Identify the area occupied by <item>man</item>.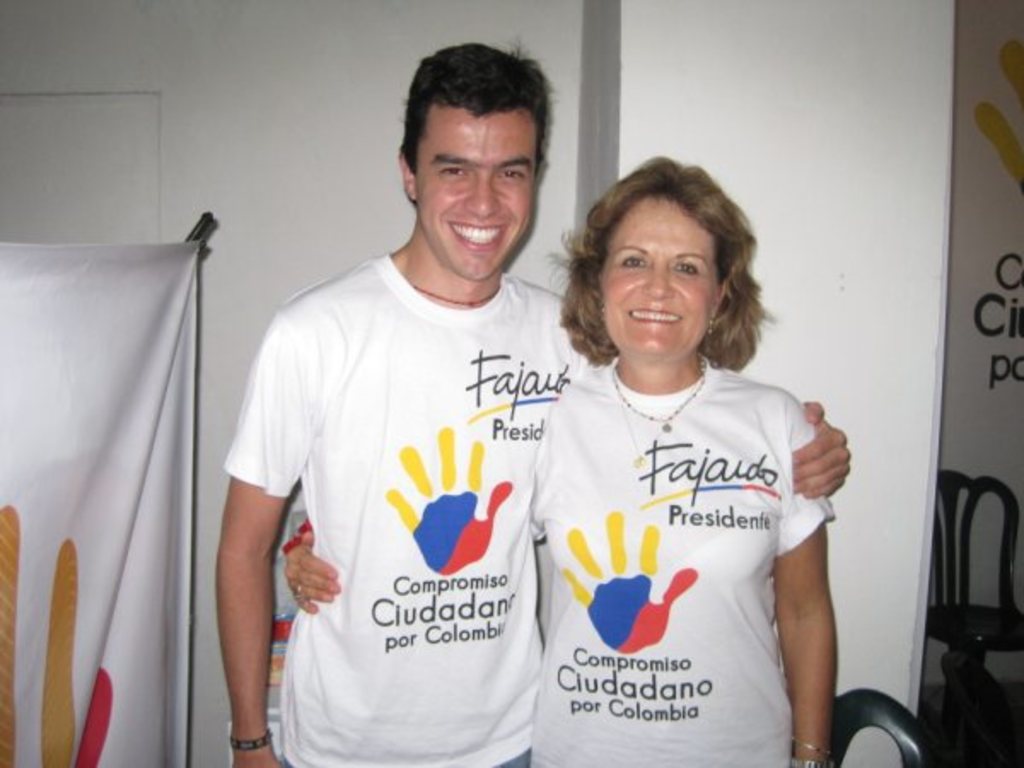
Area: [213,34,852,766].
